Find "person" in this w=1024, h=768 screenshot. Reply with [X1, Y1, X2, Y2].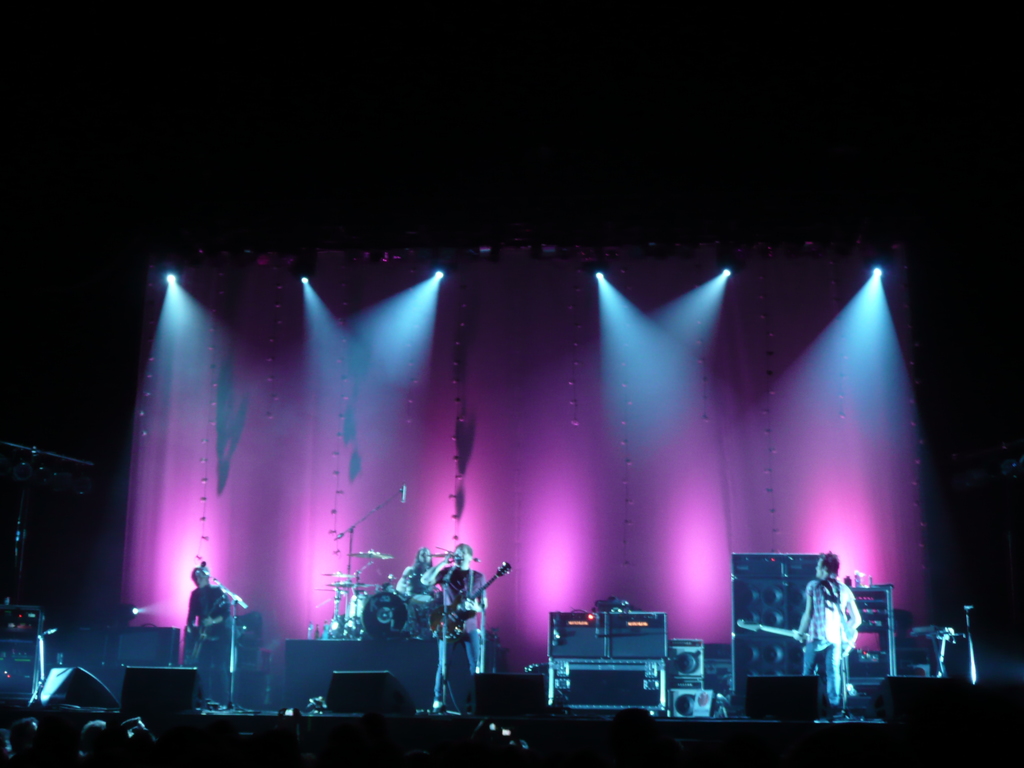
[177, 549, 253, 714].
